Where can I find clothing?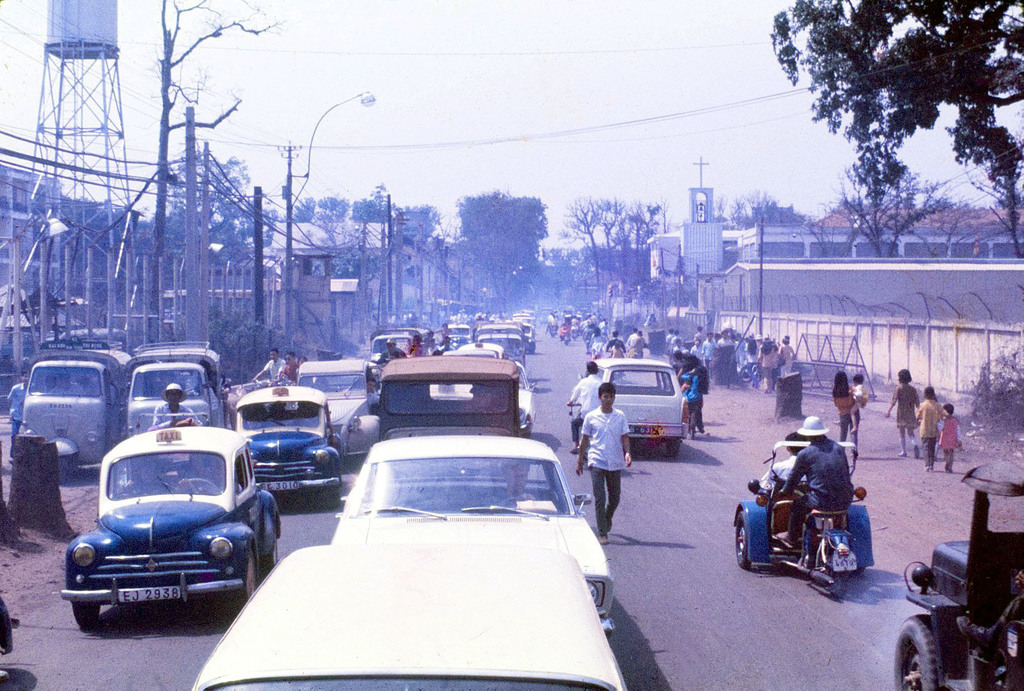
You can find it at 938:410:967:463.
